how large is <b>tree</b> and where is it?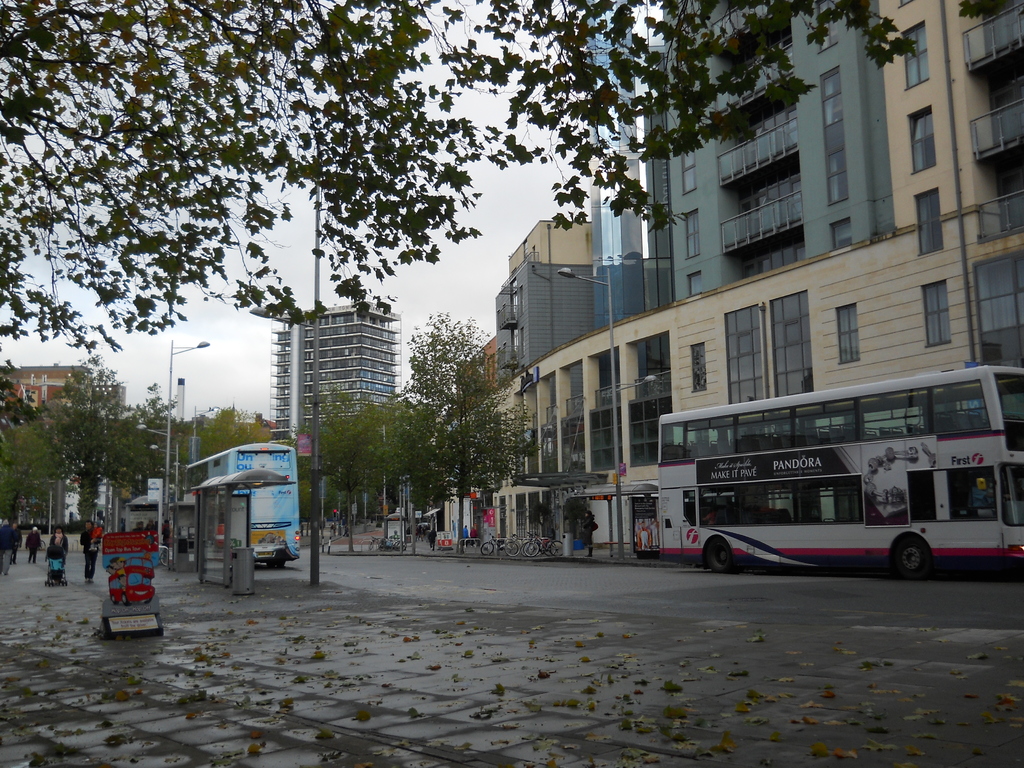
Bounding box: [x1=0, y1=0, x2=1018, y2=373].
